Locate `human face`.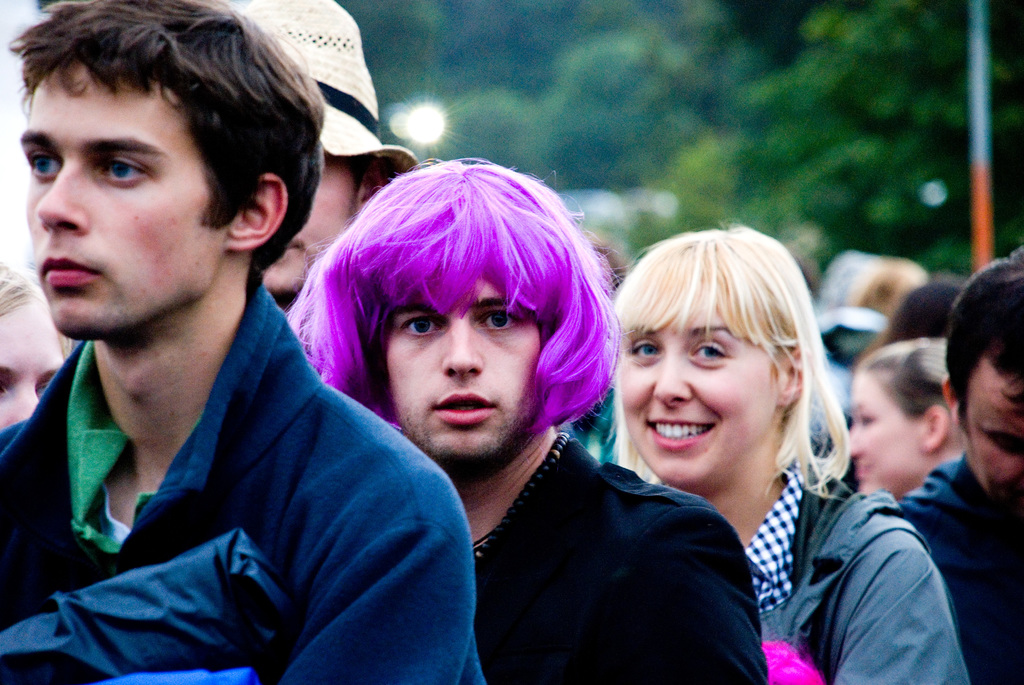
Bounding box: (262,149,366,299).
